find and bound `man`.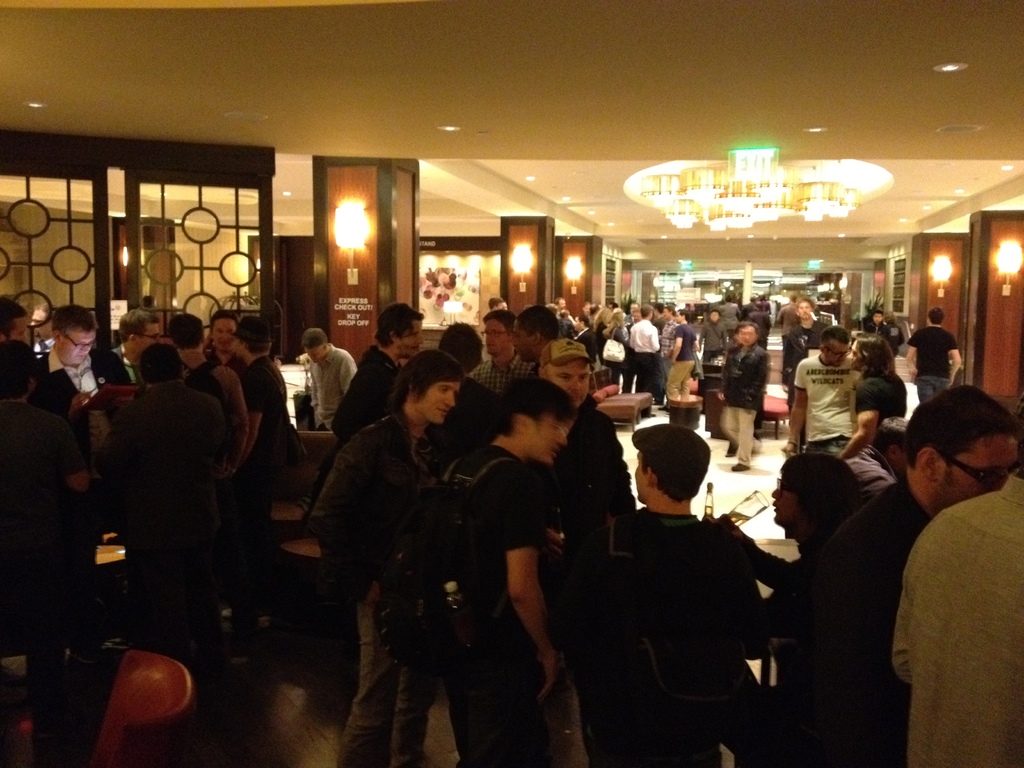
Bound: box(609, 301, 619, 310).
